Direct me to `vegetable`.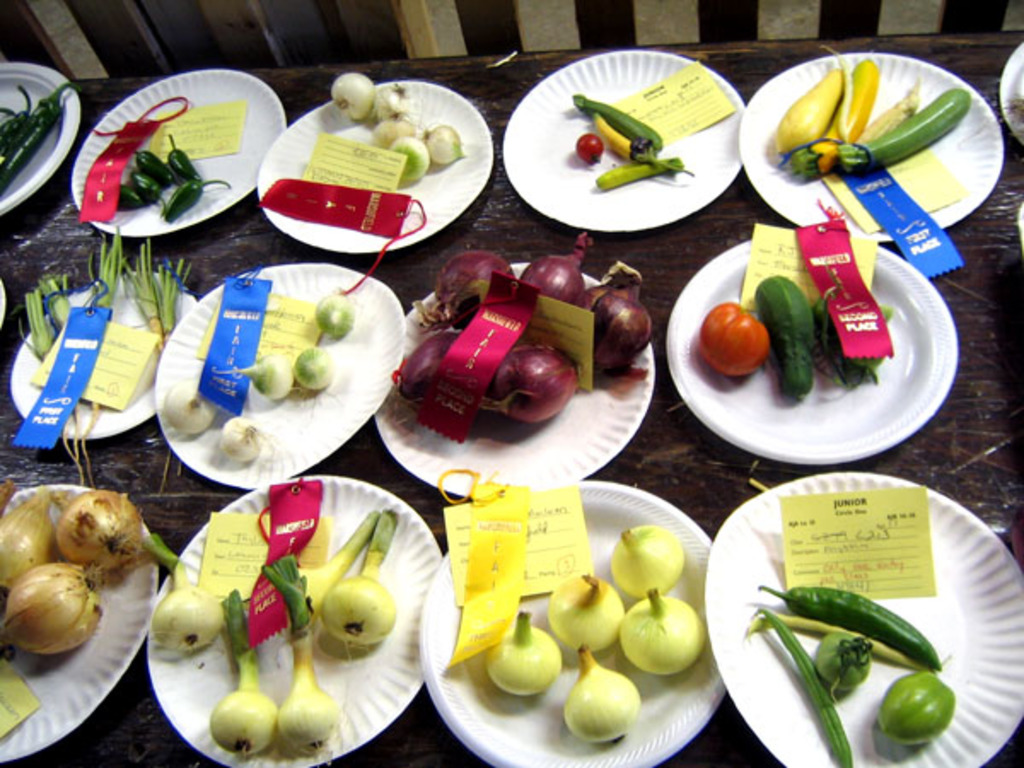
Direction: bbox(587, 119, 669, 167).
